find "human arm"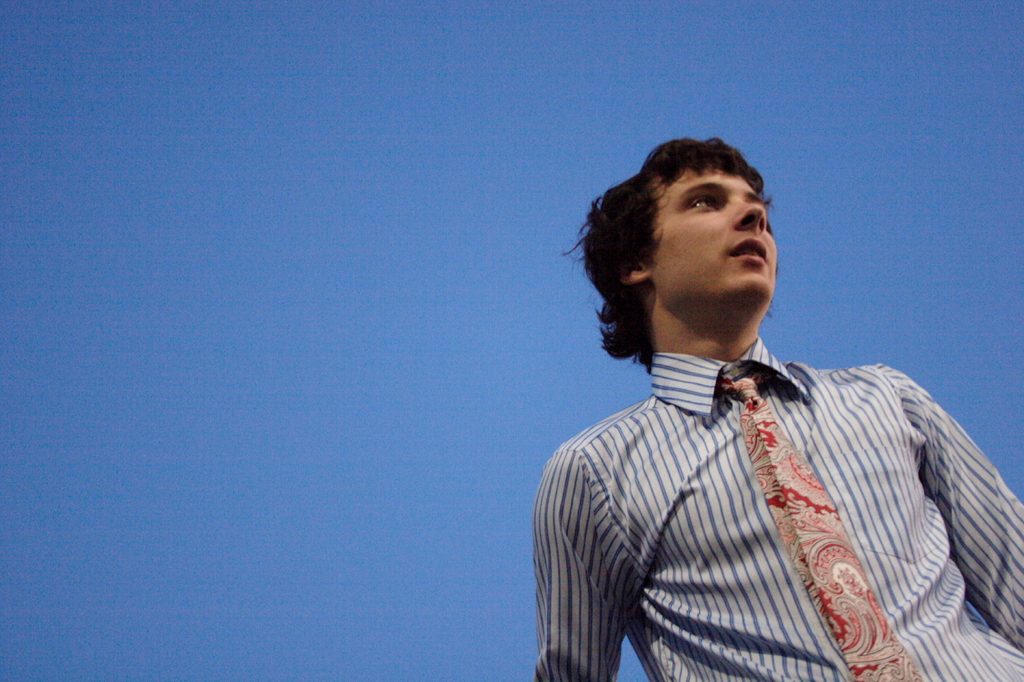
bbox=[884, 360, 1023, 647]
